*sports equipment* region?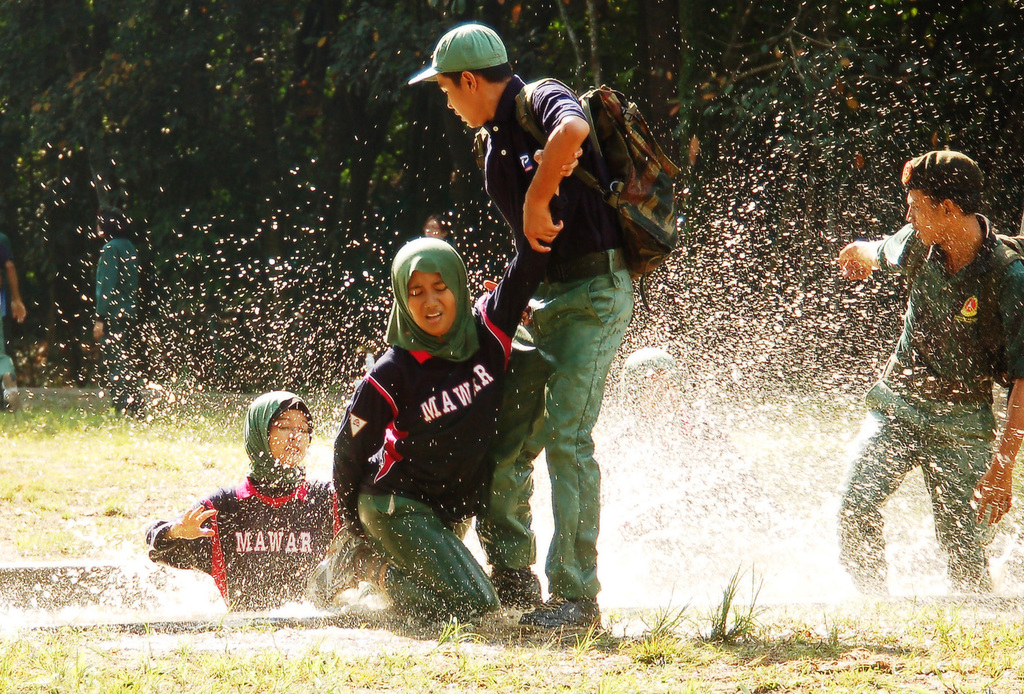
(484,566,545,613)
